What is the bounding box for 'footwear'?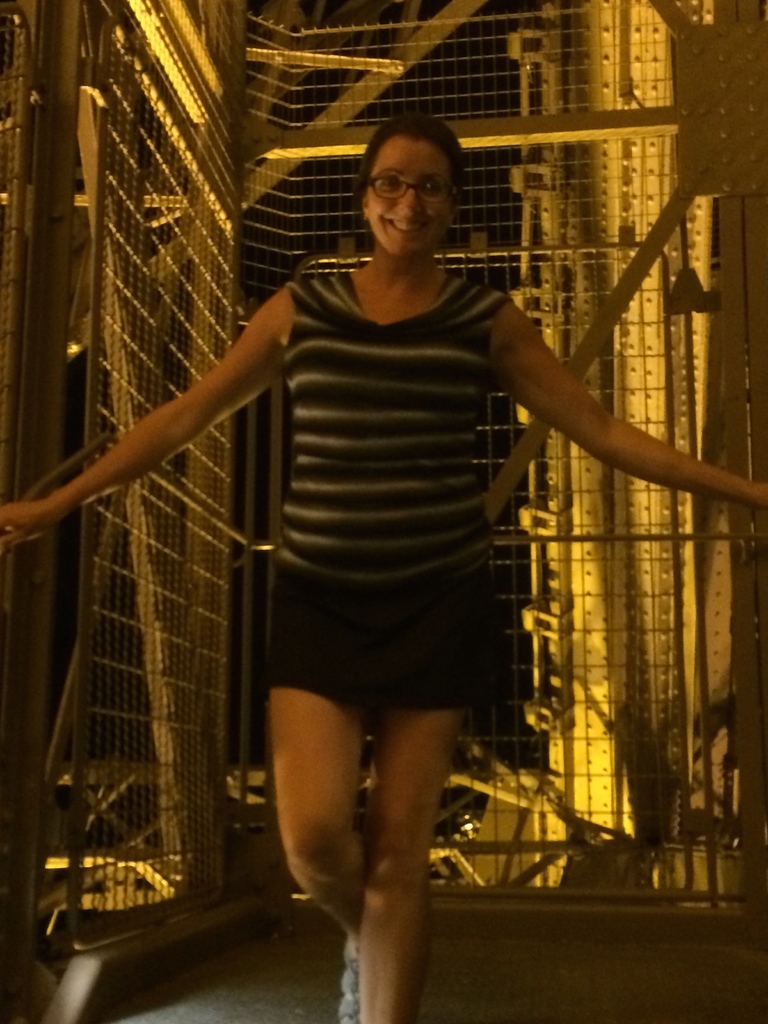
l=338, t=938, r=360, b=1023.
